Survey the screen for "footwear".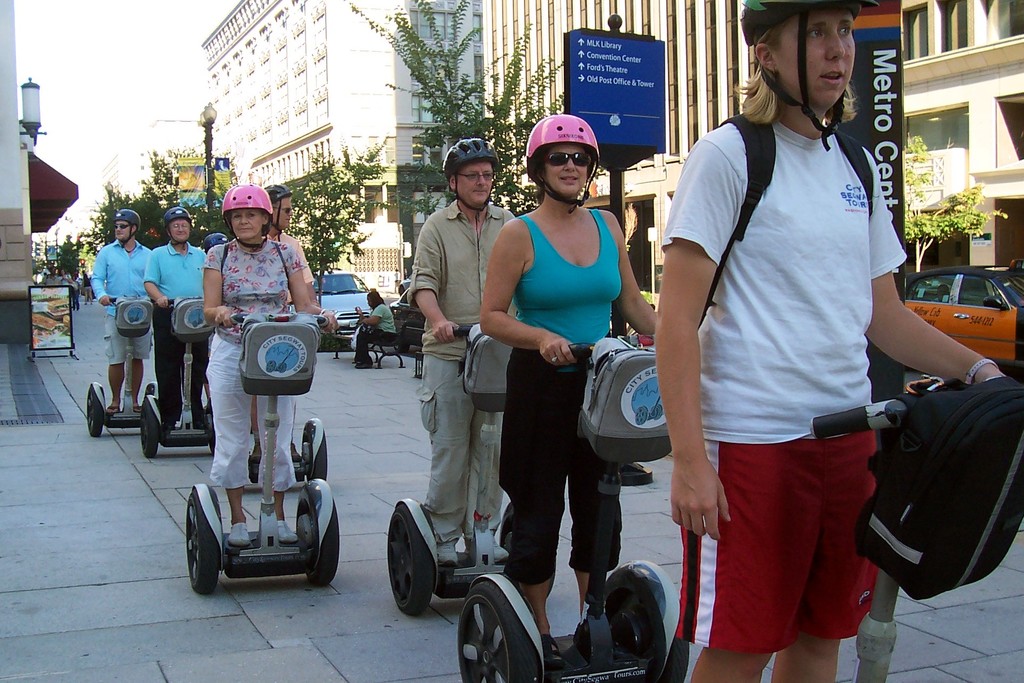
Survey found: pyautogui.locateOnScreen(466, 530, 508, 561).
